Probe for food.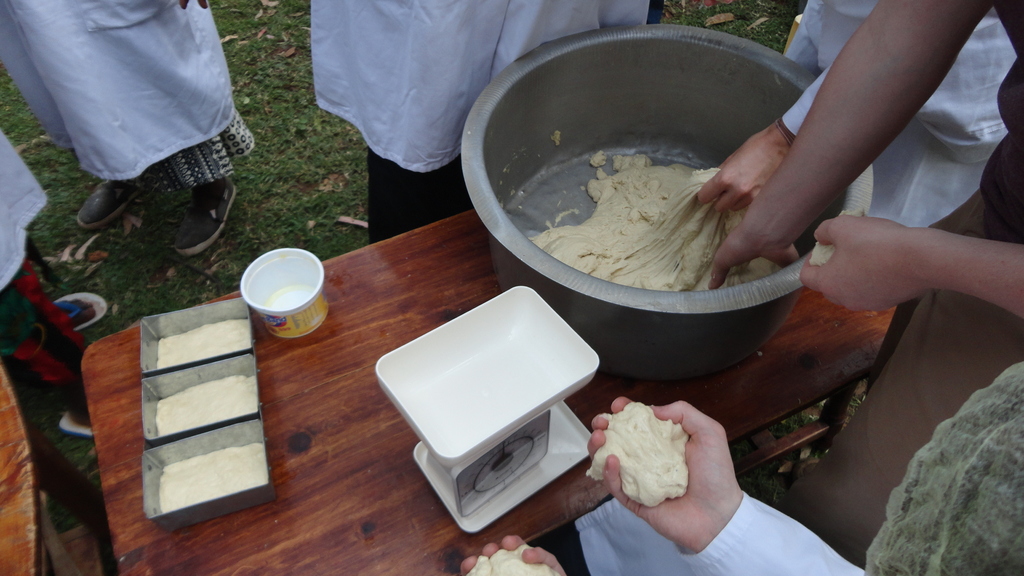
Probe result: 547/125/563/150.
